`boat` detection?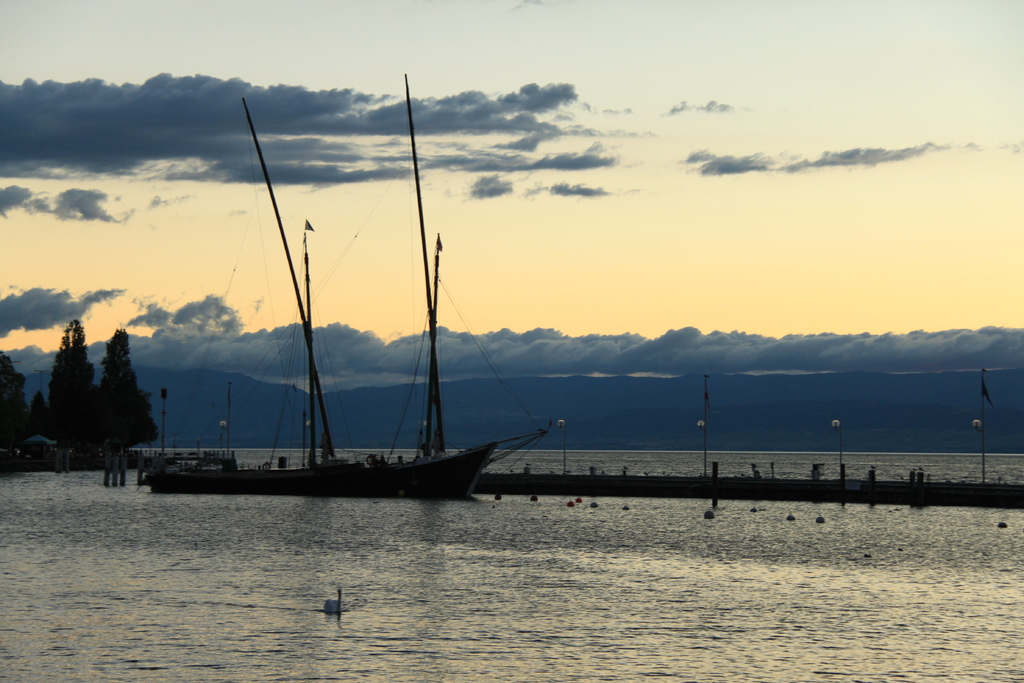
bbox(135, 69, 547, 494)
